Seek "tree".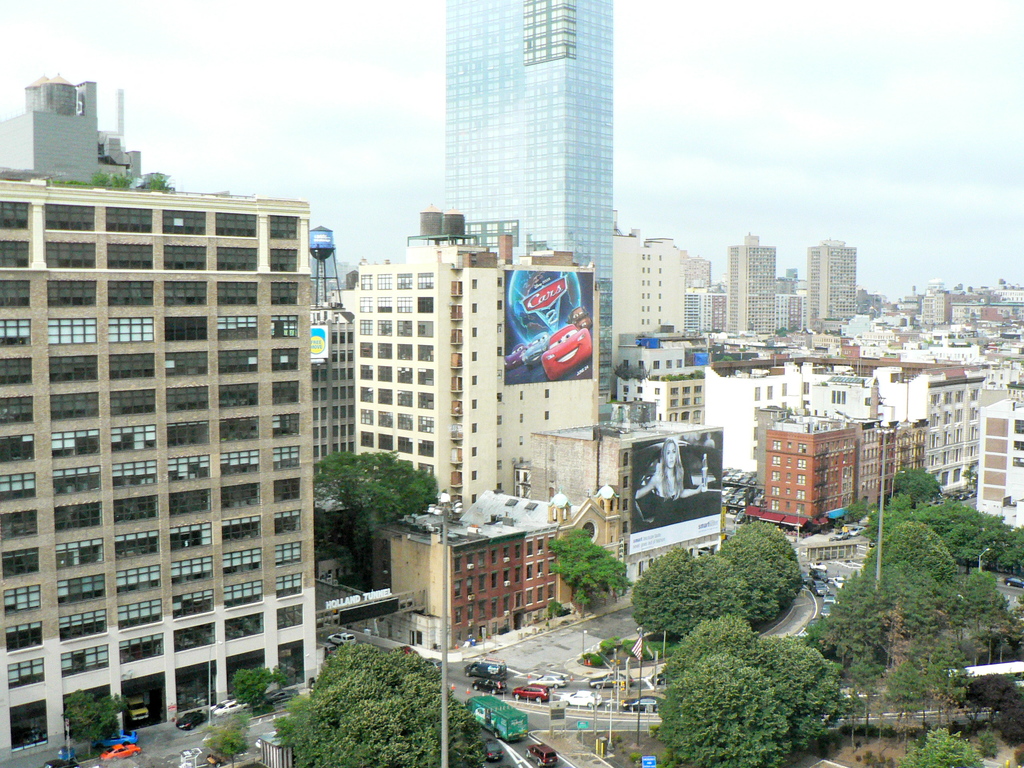
(980,530,1023,577).
